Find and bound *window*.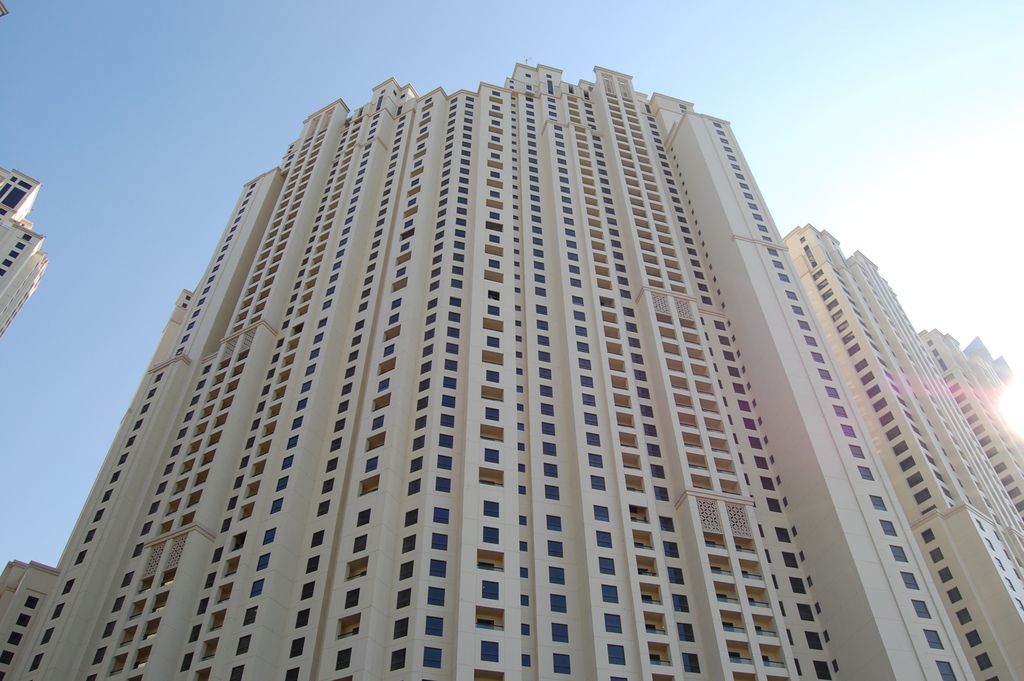
Bound: BBox(684, 238, 696, 248).
